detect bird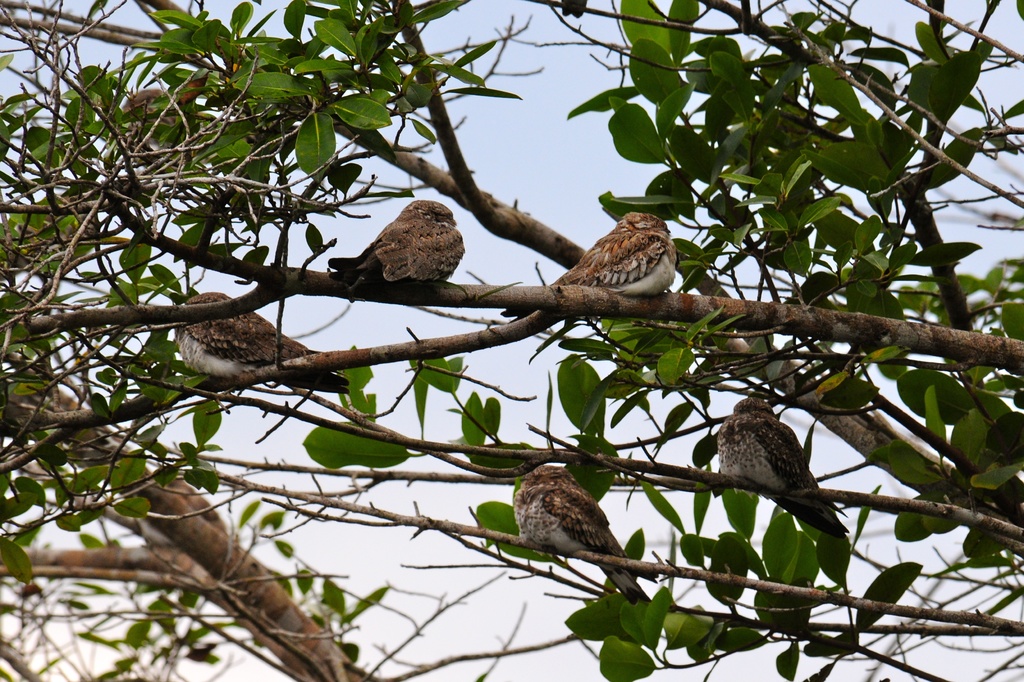
(714, 397, 855, 540)
